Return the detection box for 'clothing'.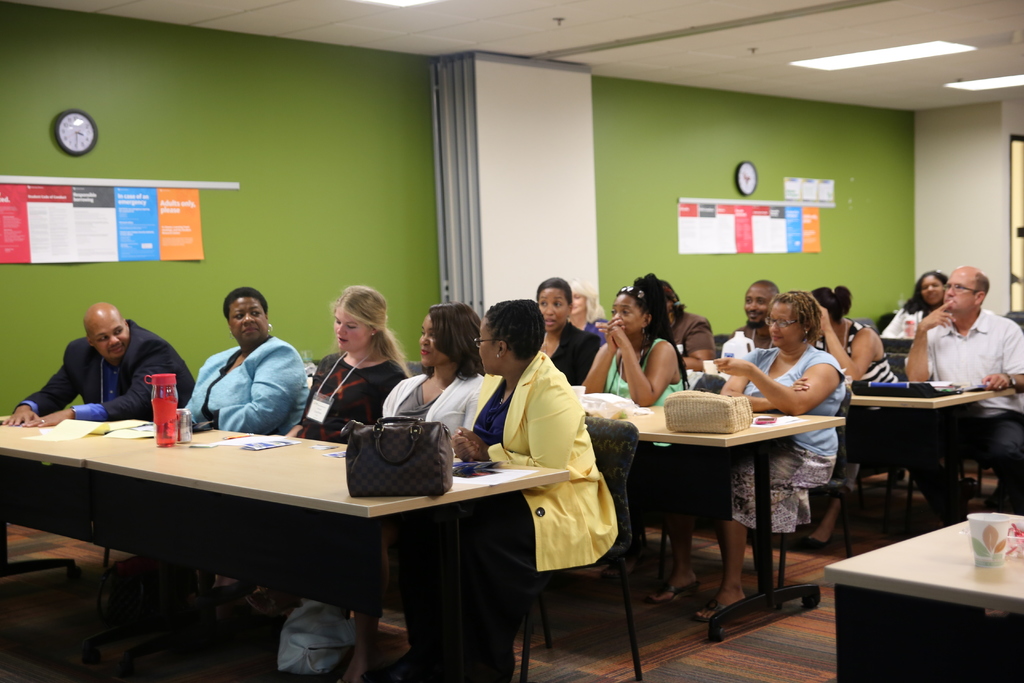
[x1=579, y1=317, x2=604, y2=340].
